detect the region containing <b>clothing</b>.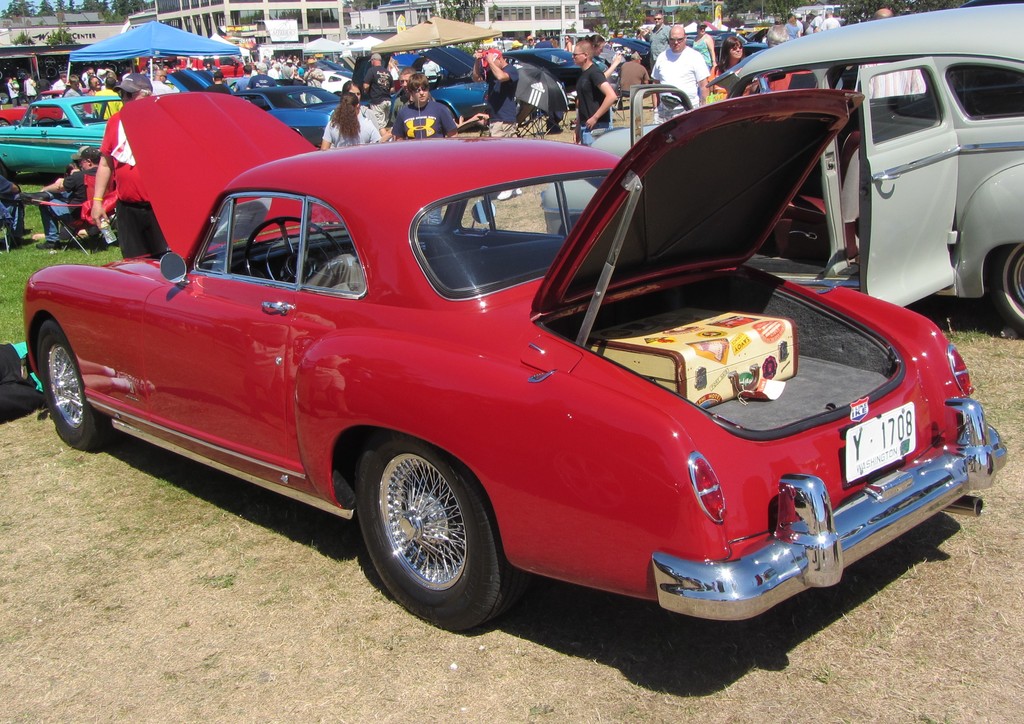
{"left": 694, "top": 36, "right": 712, "bottom": 63}.
